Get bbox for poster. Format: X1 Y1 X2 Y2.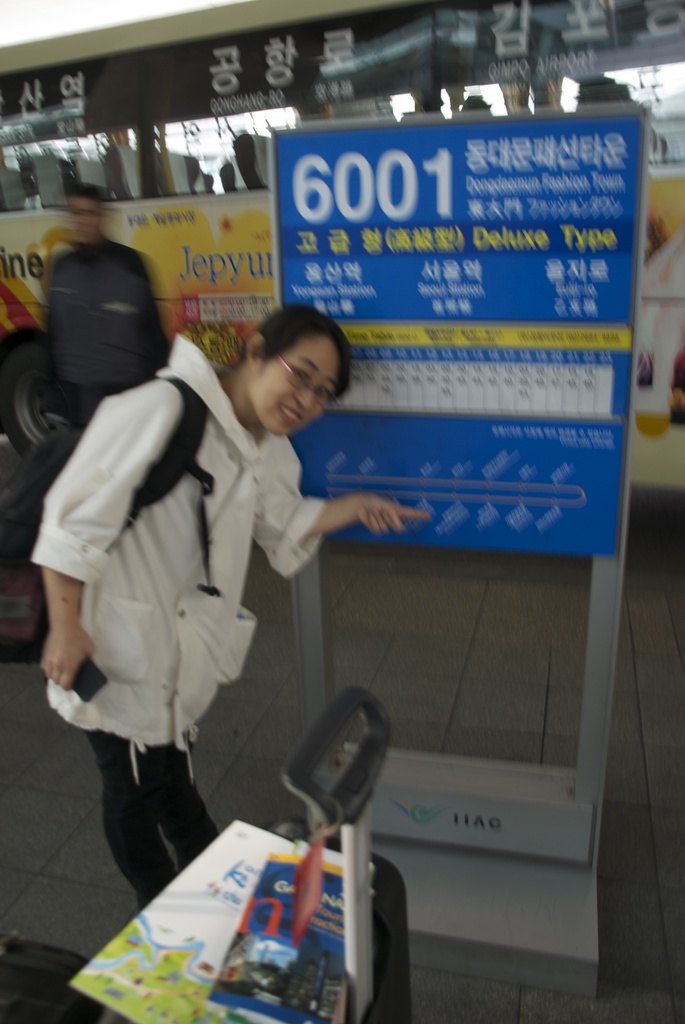
272 113 639 550.
